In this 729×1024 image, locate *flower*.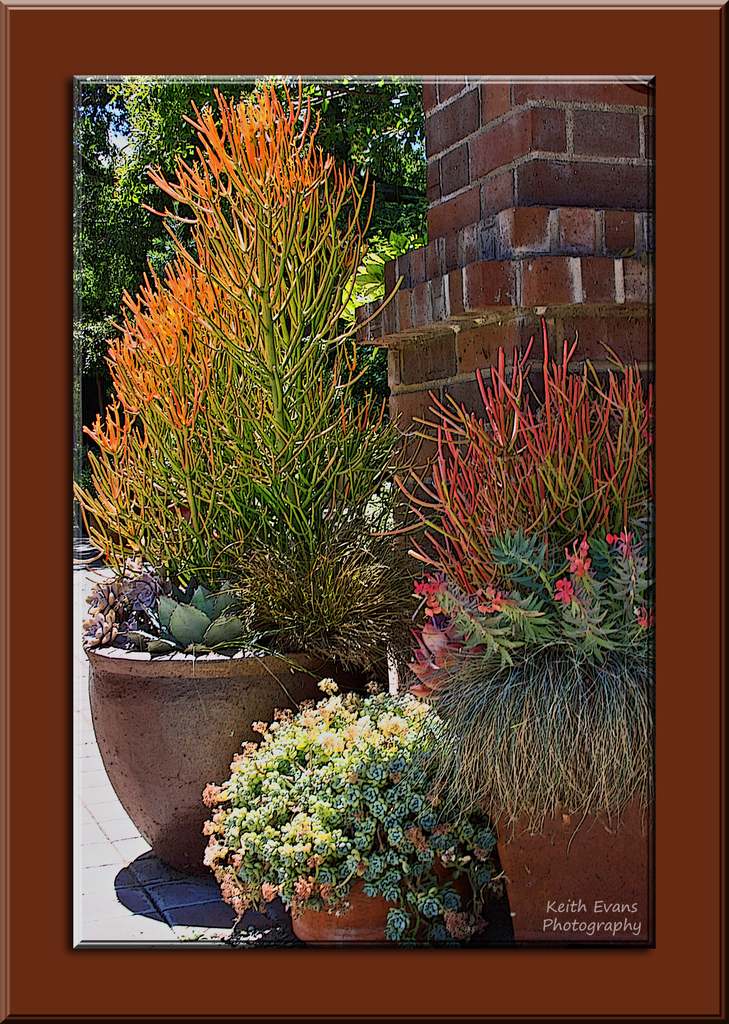
Bounding box: (408,620,487,703).
